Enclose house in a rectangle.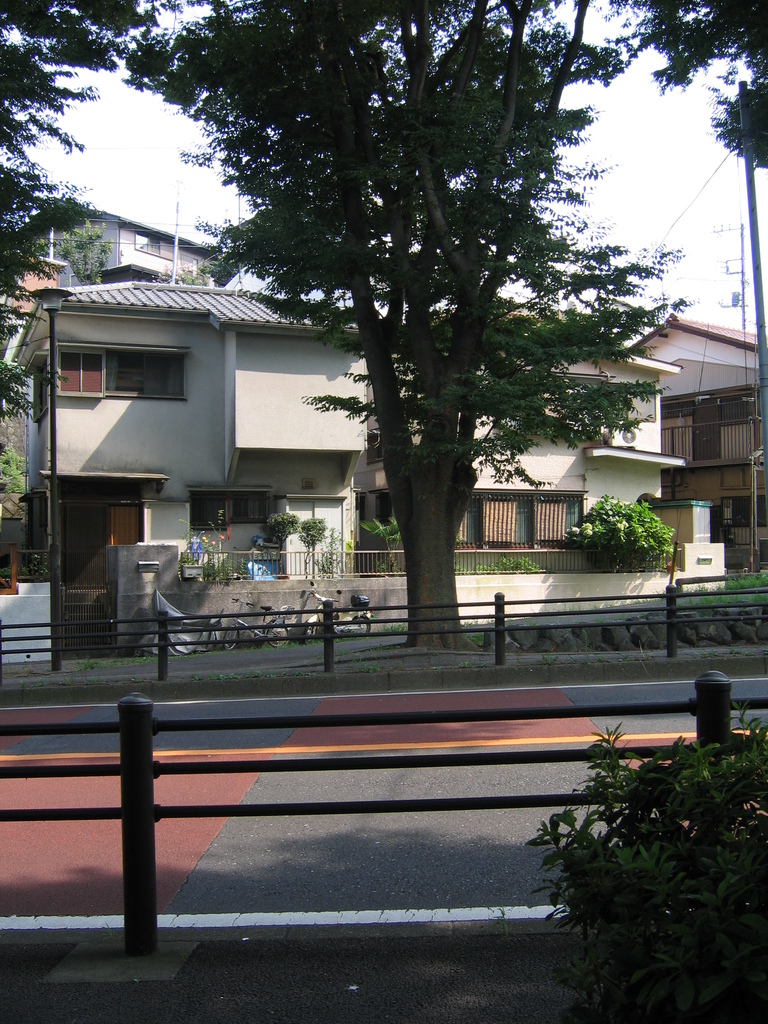
(0,197,217,286).
